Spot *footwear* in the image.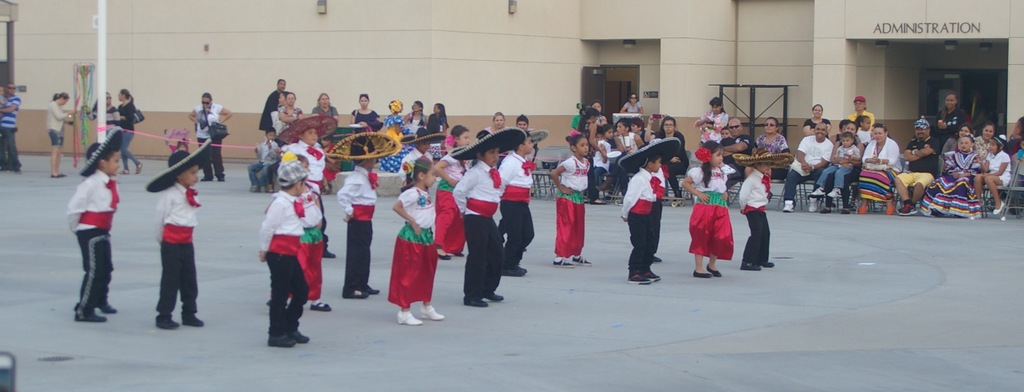
*footwear* found at BBox(202, 176, 211, 181).
